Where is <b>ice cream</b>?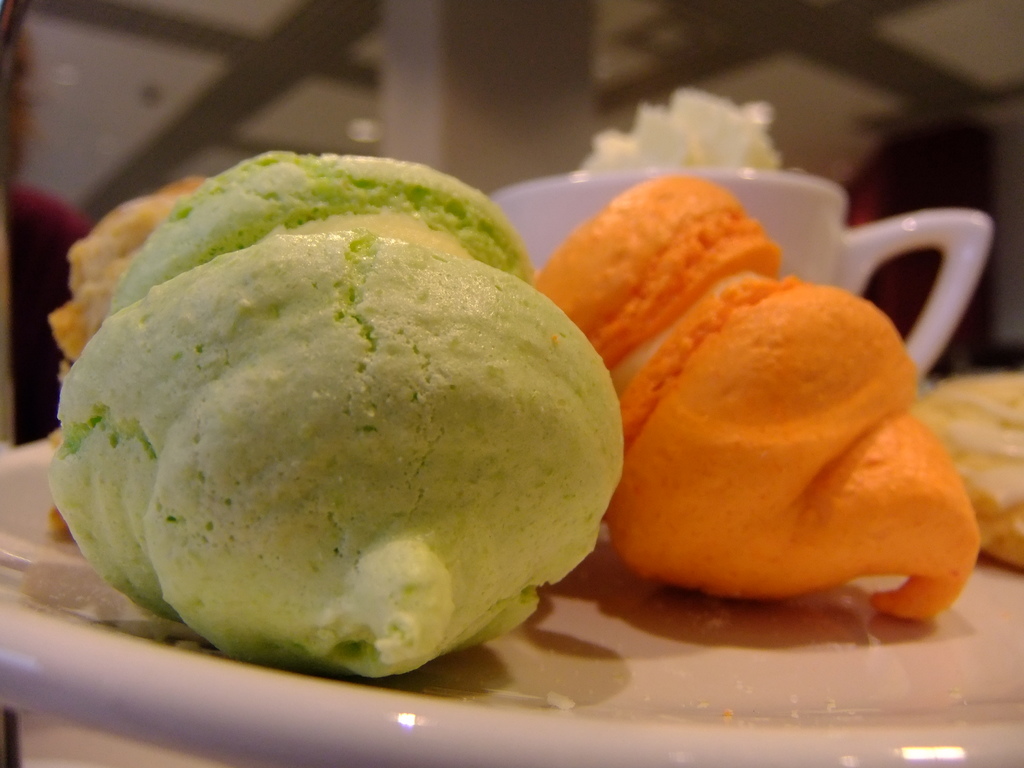
x1=527, y1=164, x2=985, y2=634.
